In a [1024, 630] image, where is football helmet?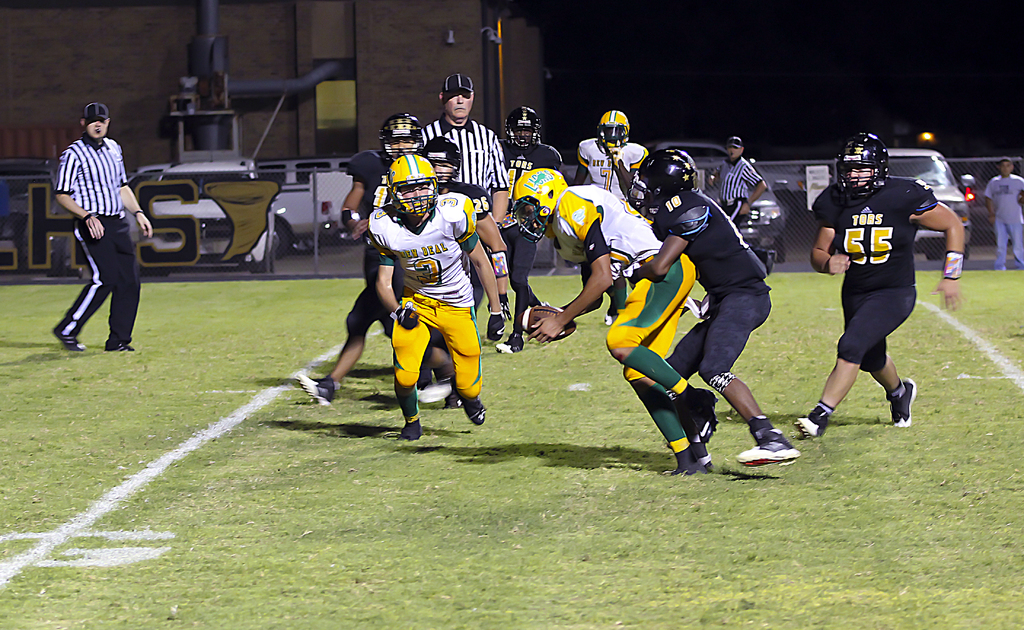
<box>506,104,540,149</box>.
